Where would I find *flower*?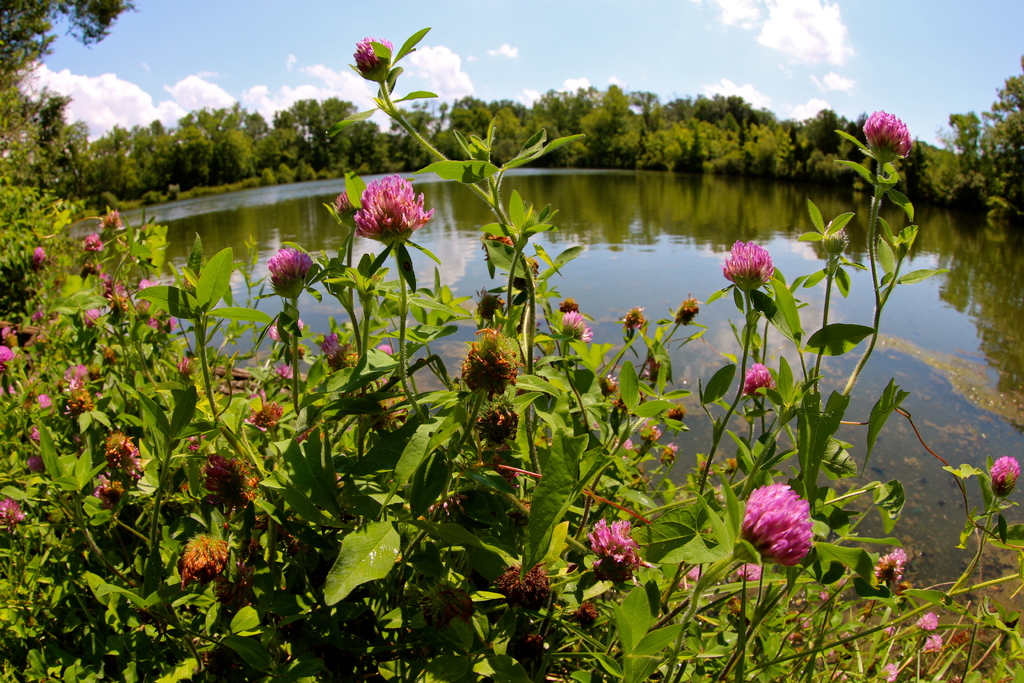
At [x1=717, y1=240, x2=772, y2=290].
